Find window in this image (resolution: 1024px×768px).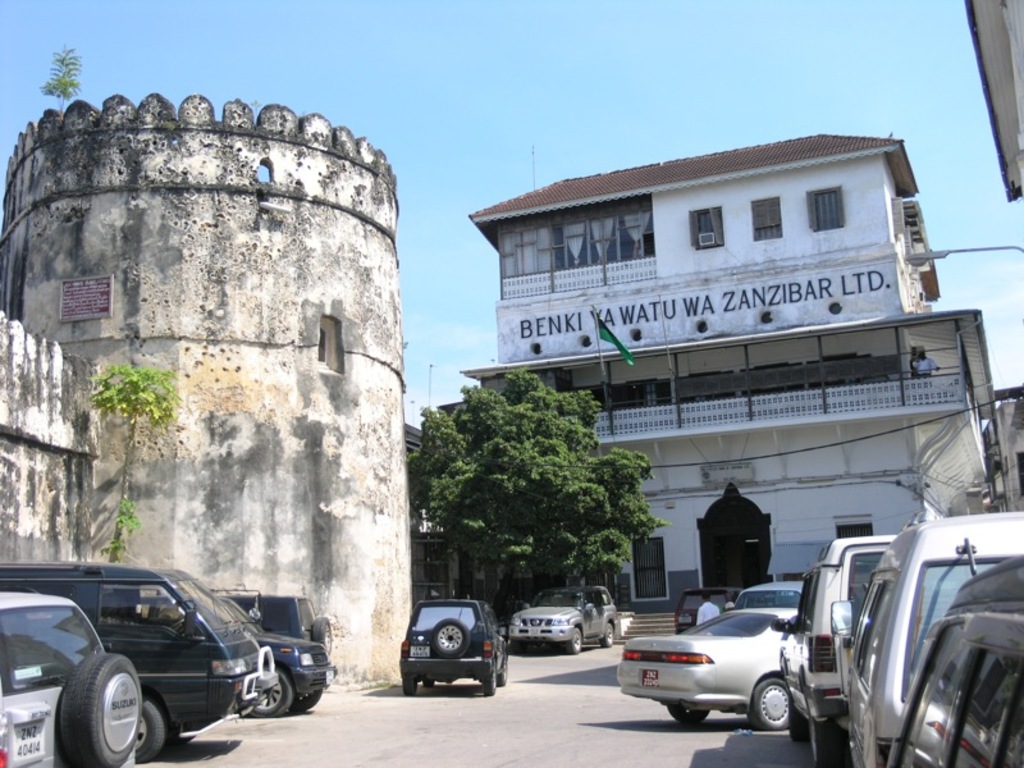
detection(809, 355, 873, 388).
